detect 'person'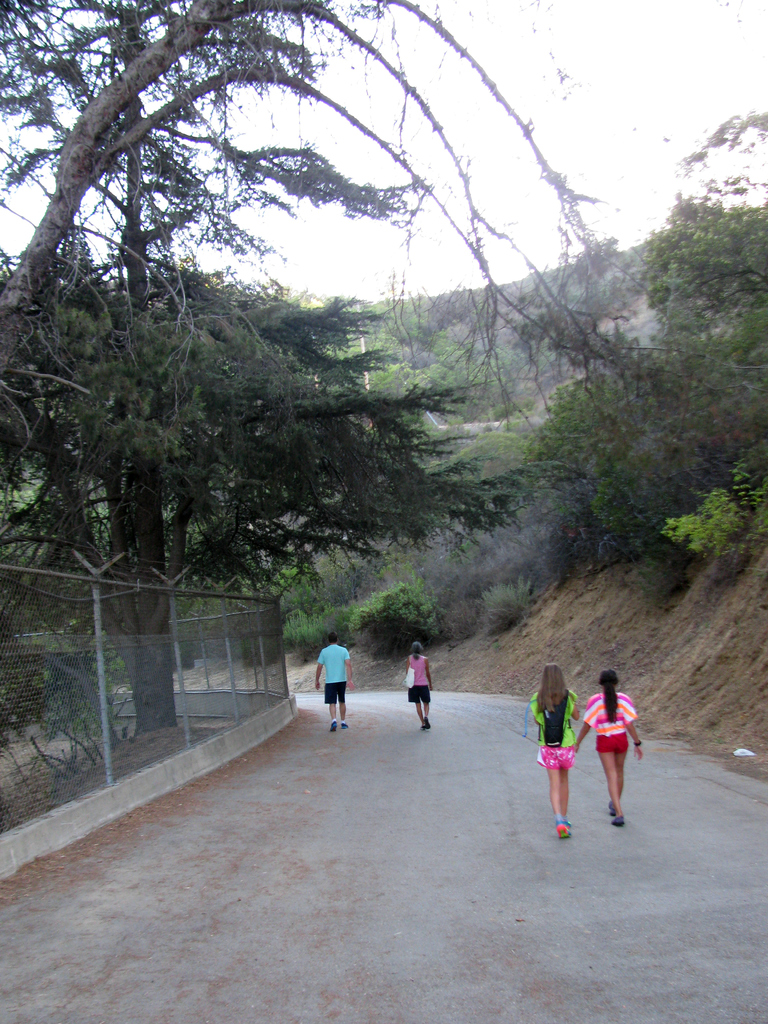
[left=314, top=640, right=355, bottom=731]
